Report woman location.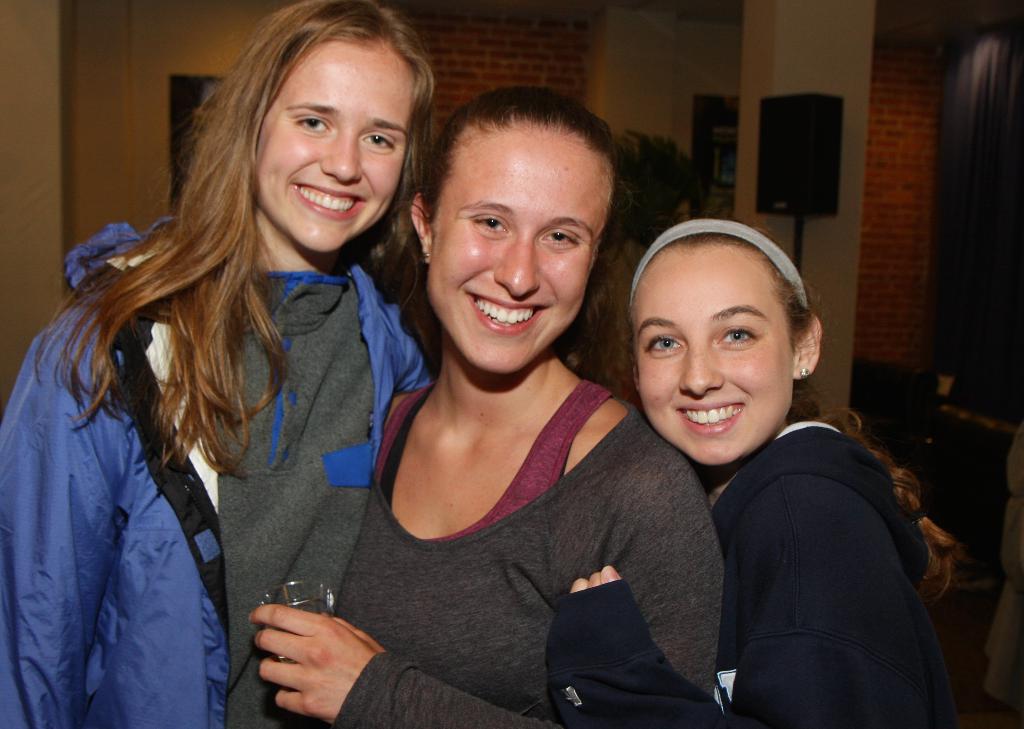
Report: [618, 216, 968, 728].
